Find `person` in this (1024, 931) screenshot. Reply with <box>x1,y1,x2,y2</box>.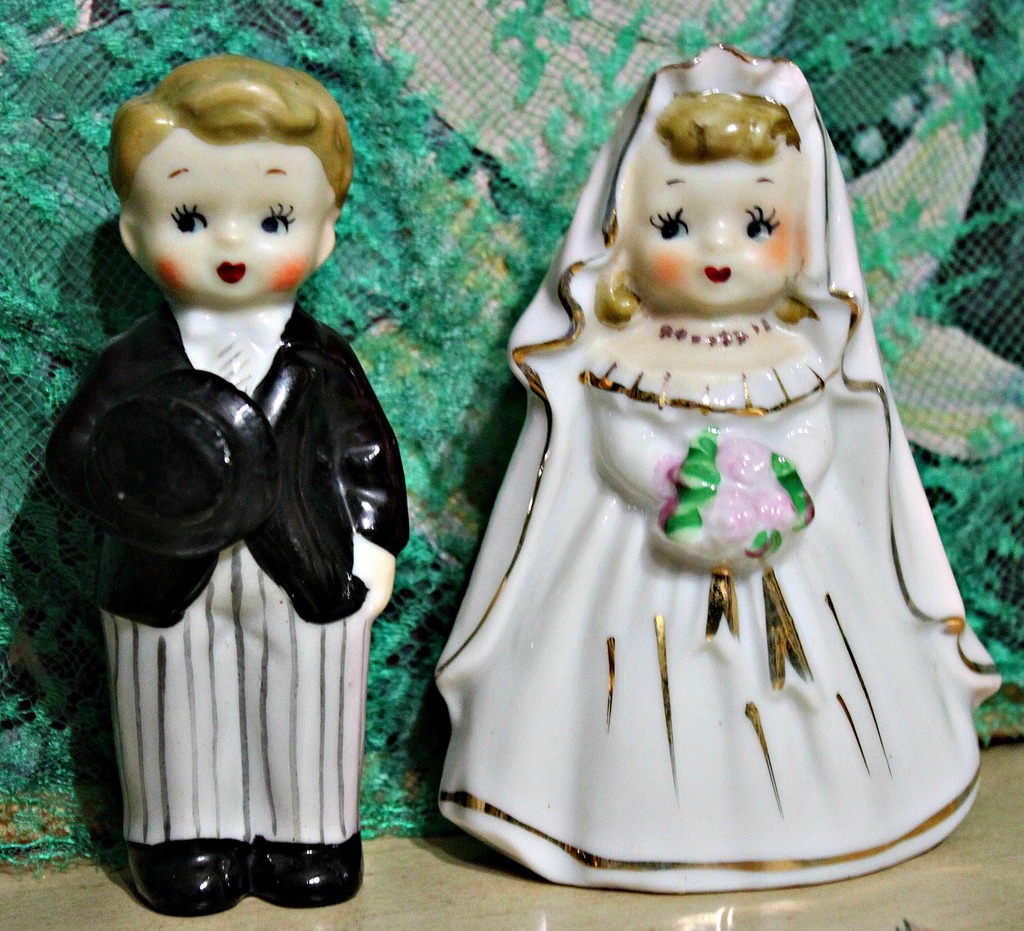
<box>430,41,1002,890</box>.
